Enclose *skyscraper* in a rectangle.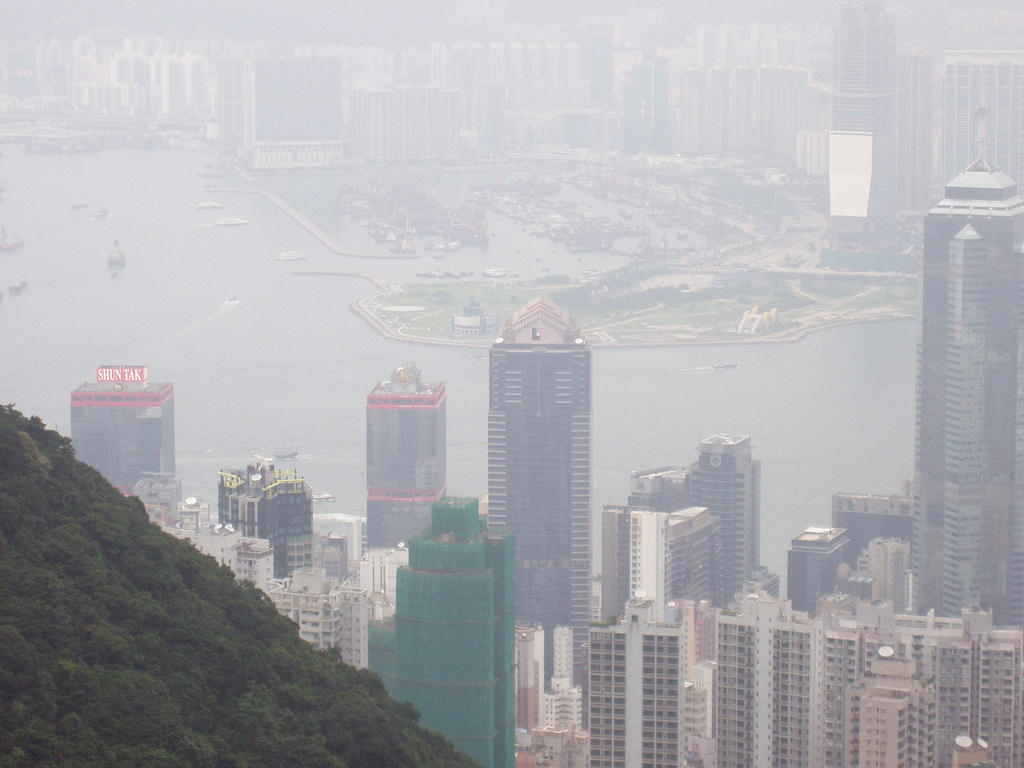
left=63, top=355, right=186, bottom=515.
